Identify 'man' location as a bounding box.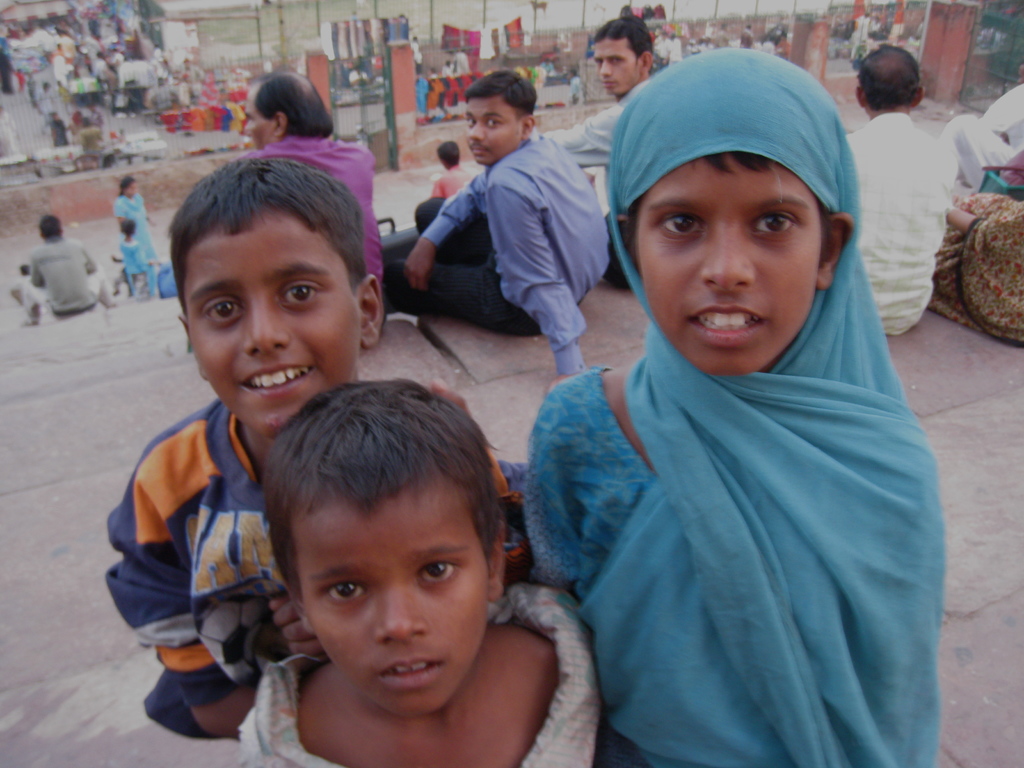
region(843, 44, 957, 333).
